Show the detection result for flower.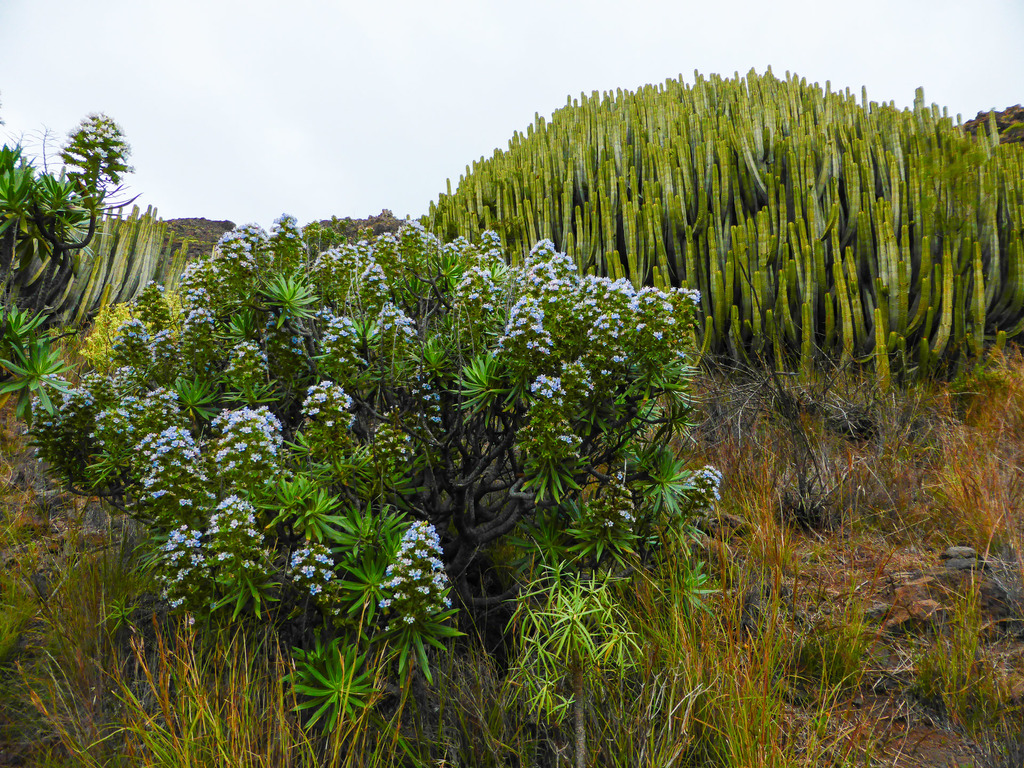
{"x1": 380, "y1": 517, "x2": 451, "y2": 624}.
